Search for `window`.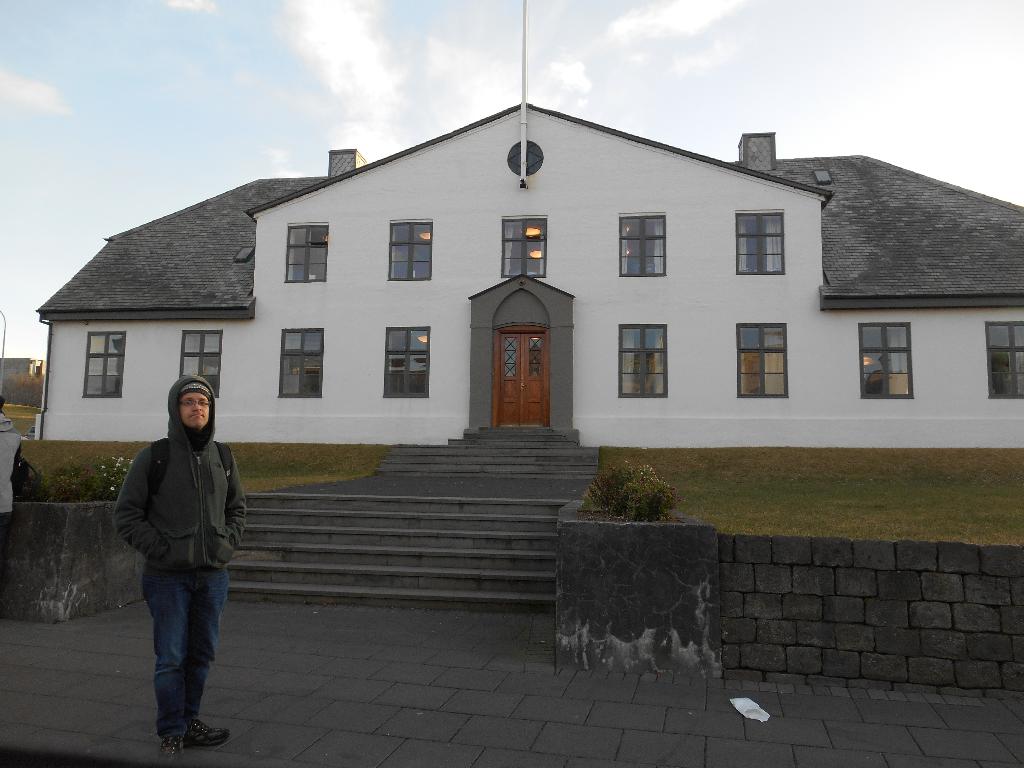
Found at <box>284,326,327,399</box>.
